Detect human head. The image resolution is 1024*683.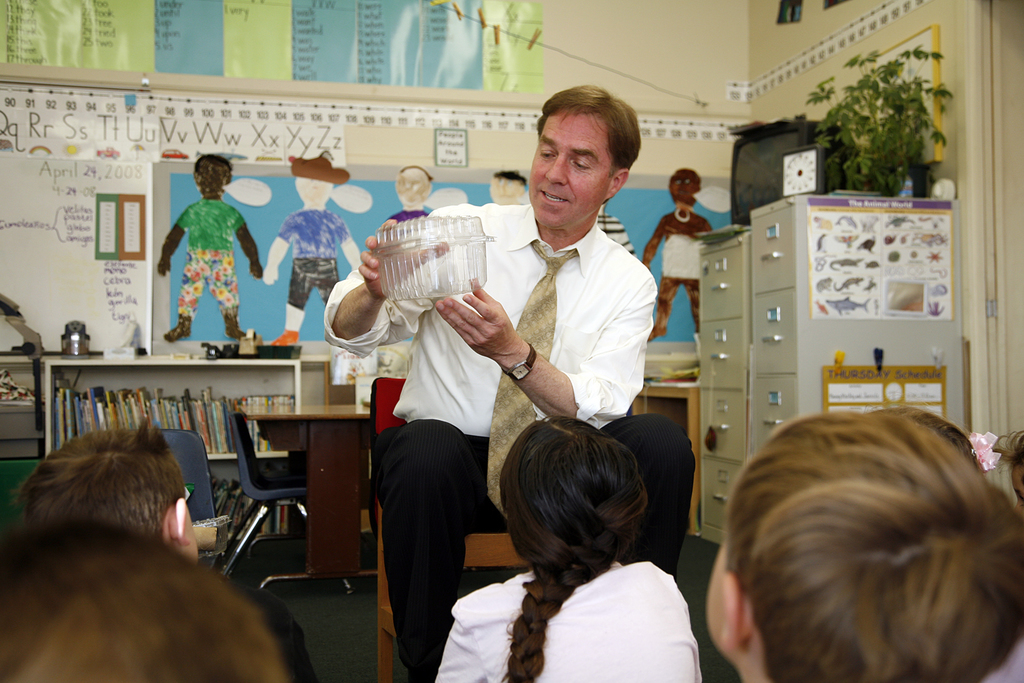
<region>488, 172, 526, 205</region>.
